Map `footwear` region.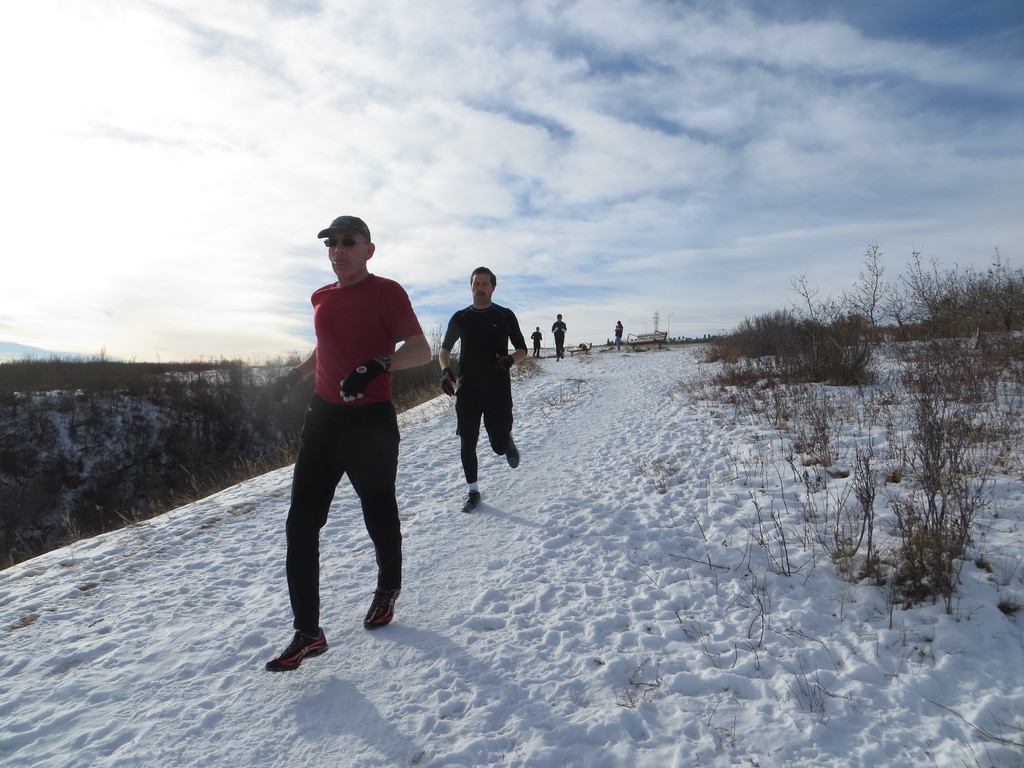
Mapped to locate(265, 627, 328, 676).
